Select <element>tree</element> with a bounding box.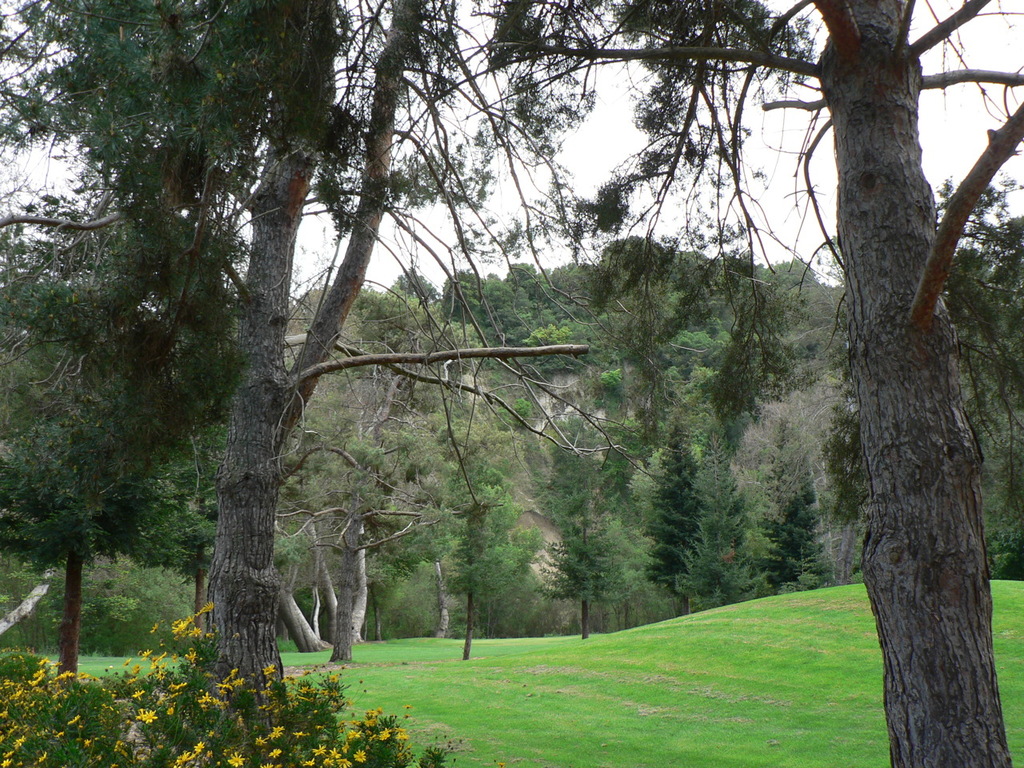
region(25, 0, 926, 701).
